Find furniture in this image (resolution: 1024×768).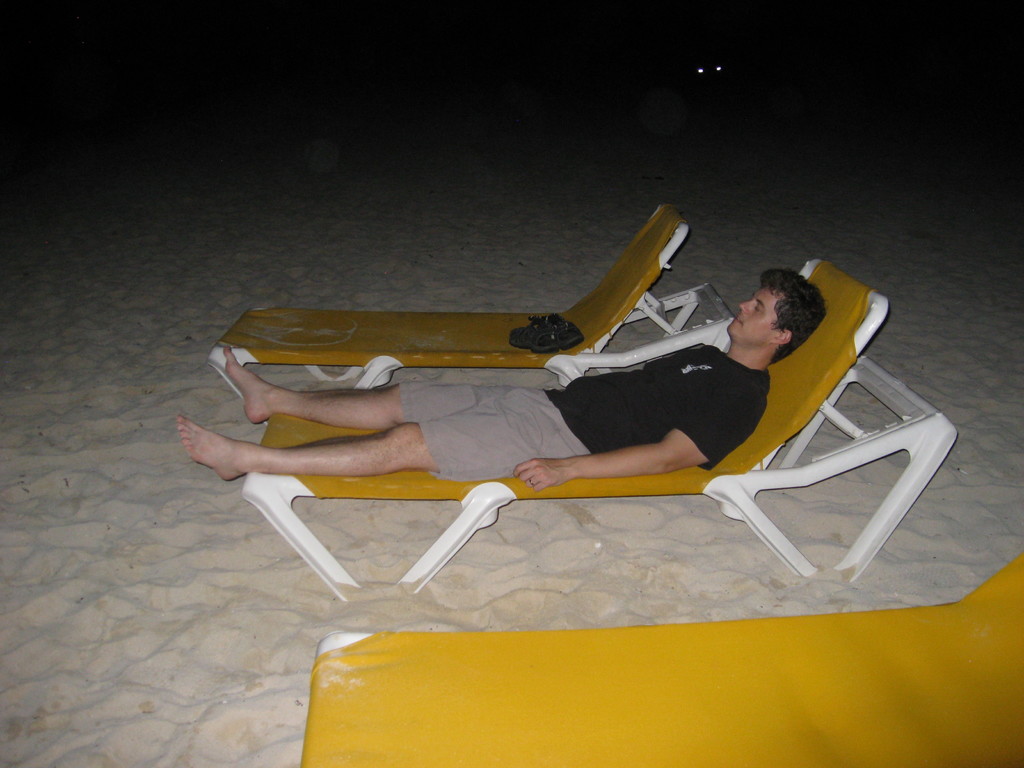
{"x1": 301, "y1": 551, "x2": 1023, "y2": 767}.
